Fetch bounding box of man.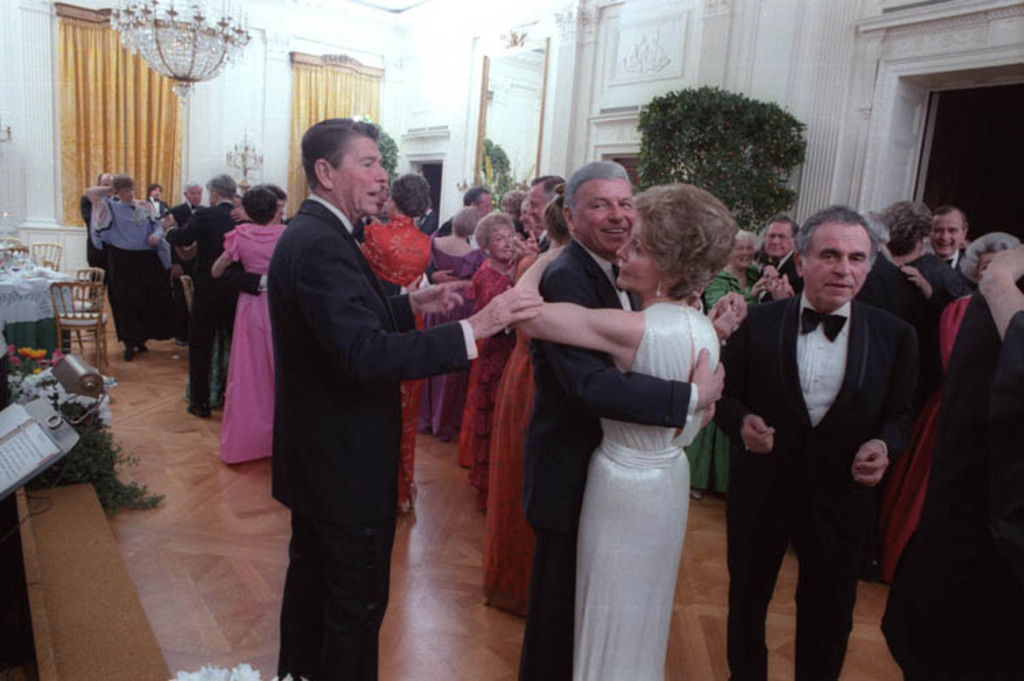
Bbox: BBox(725, 205, 922, 680).
